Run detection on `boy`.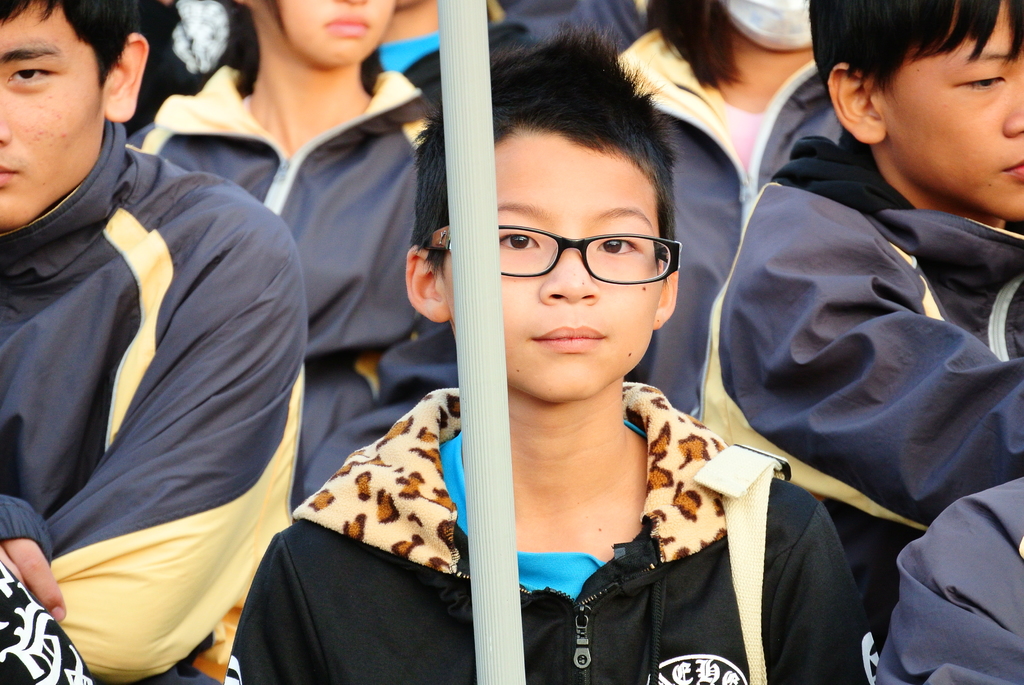
Result: 0/0/305/684.
